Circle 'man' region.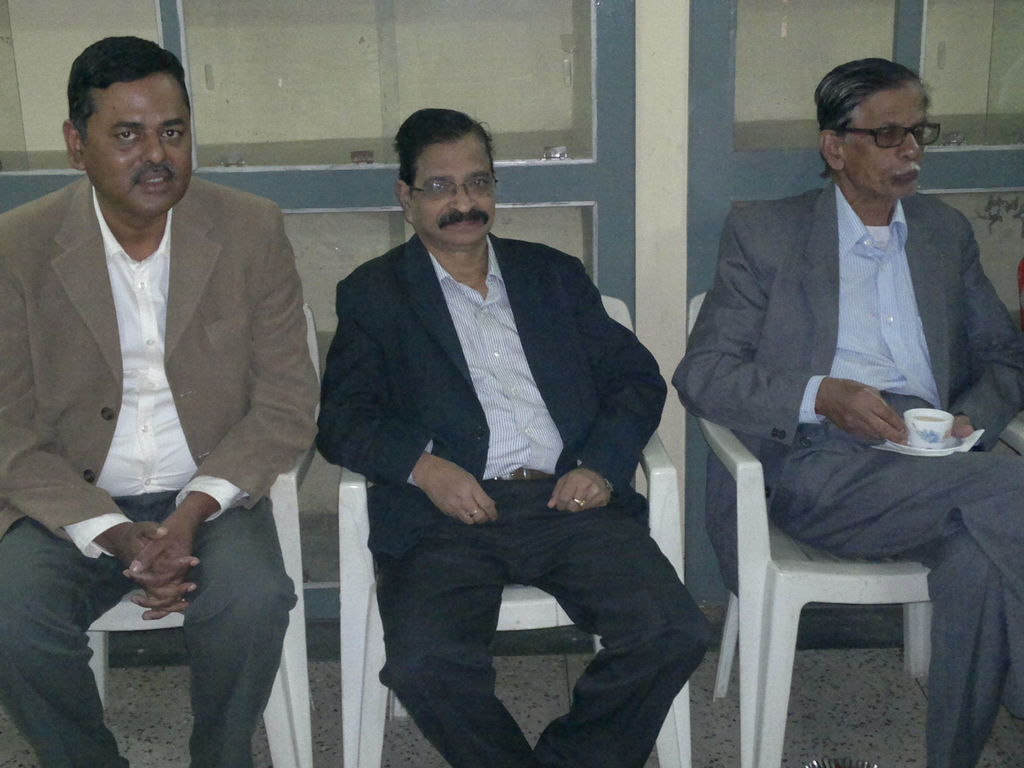
Region: (315,106,716,767).
